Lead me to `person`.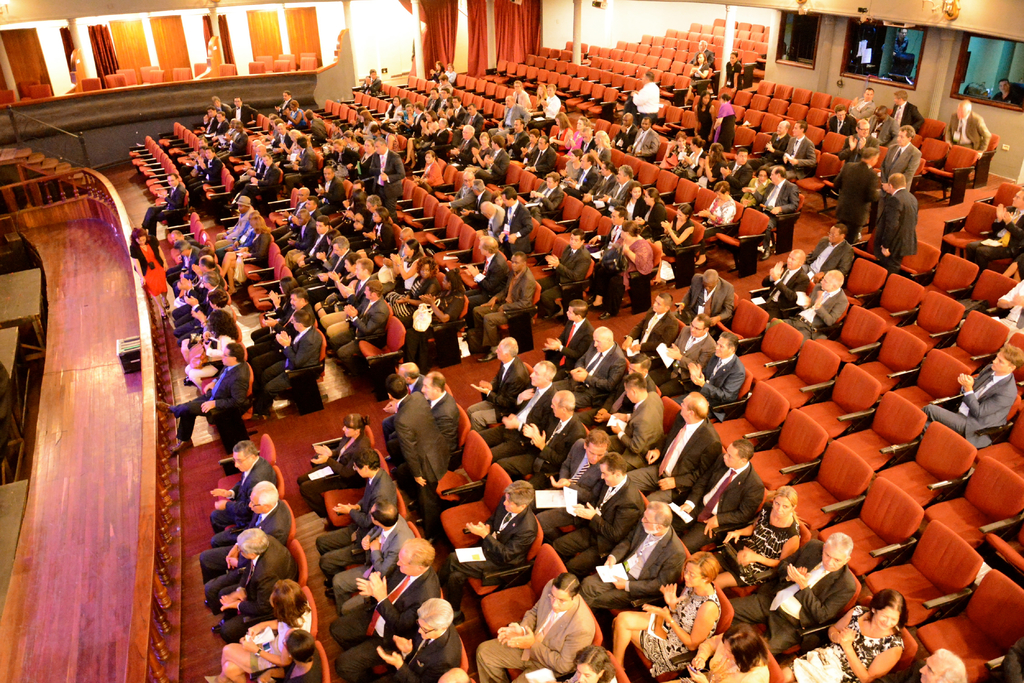
Lead to 396:382:458:491.
